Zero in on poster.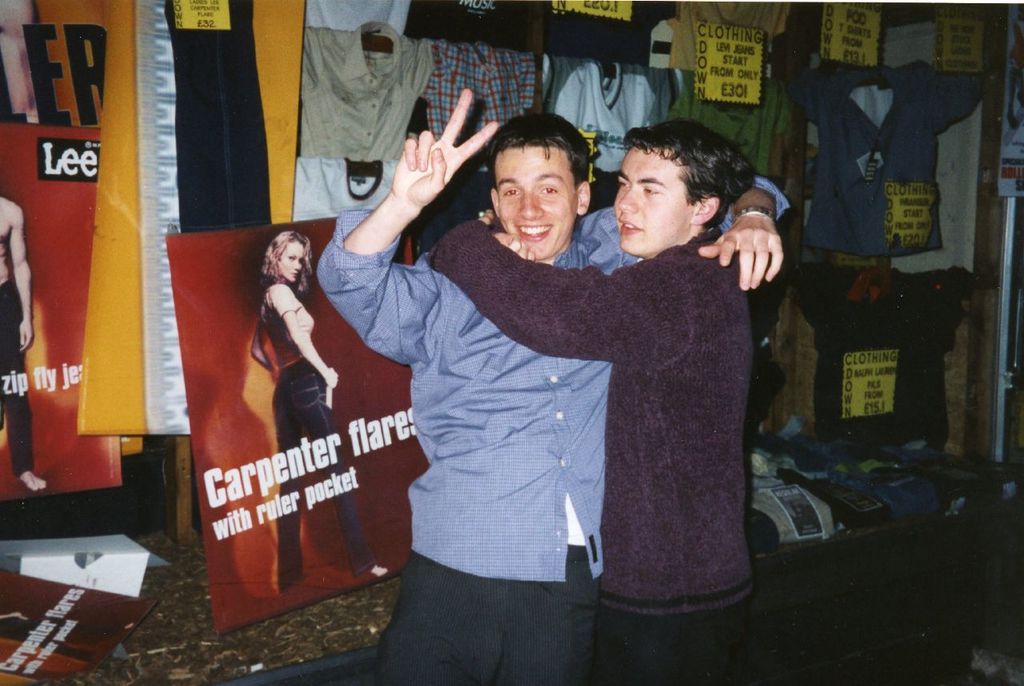
Zeroed in: Rect(164, 207, 419, 637).
